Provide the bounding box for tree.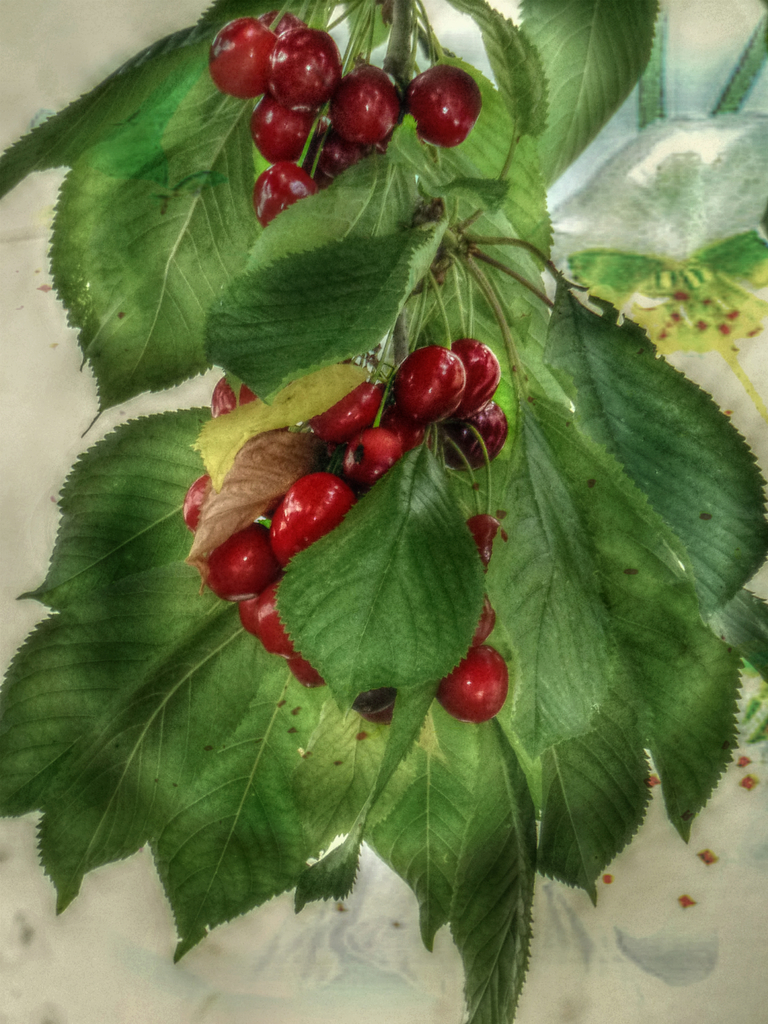
[0, 0, 767, 1023].
